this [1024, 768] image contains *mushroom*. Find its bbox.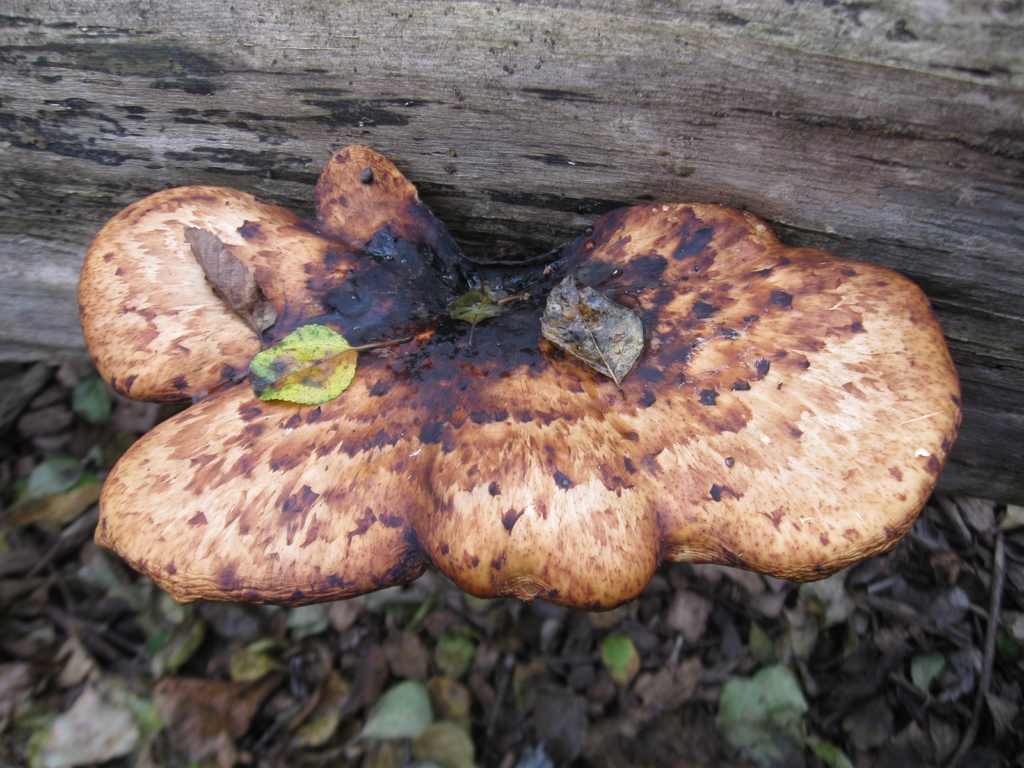
<bbox>82, 127, 935, 633</bbox>.
